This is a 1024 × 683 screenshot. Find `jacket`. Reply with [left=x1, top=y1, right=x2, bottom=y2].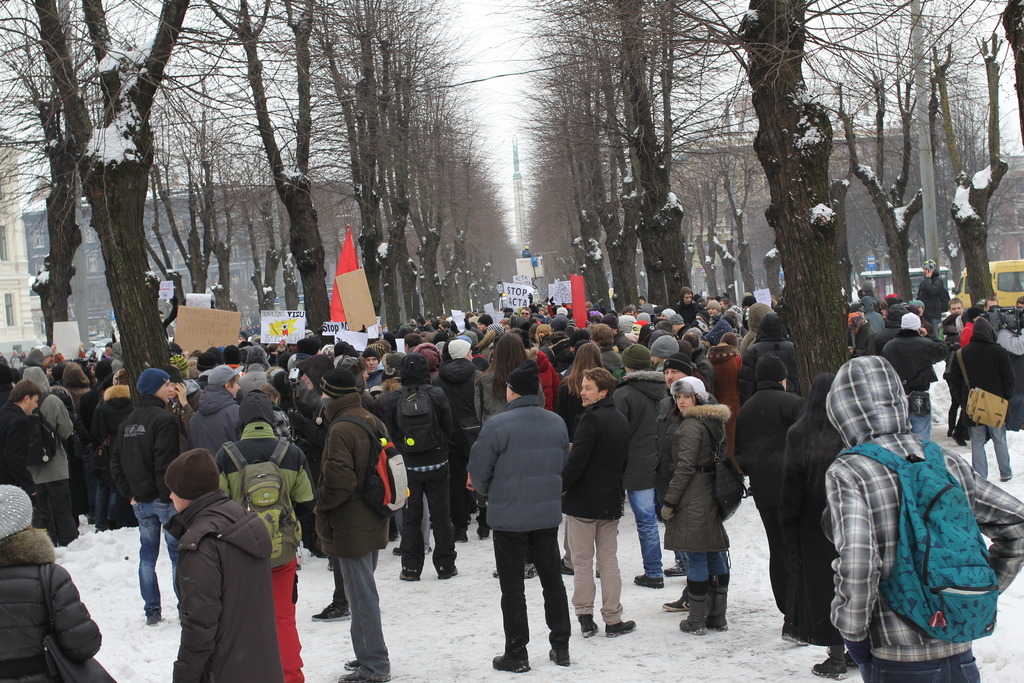
[left=887, top=327, right=946, bottom=383].
